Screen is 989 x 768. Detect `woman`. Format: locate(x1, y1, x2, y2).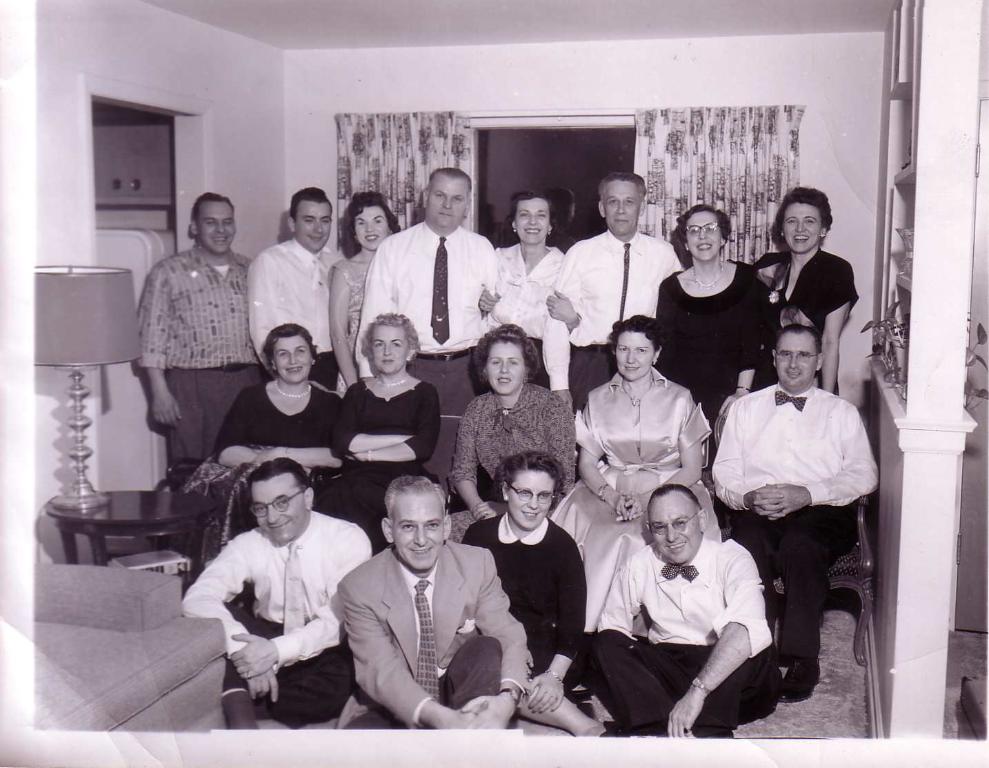
locate(546, 317, 723, 642).
